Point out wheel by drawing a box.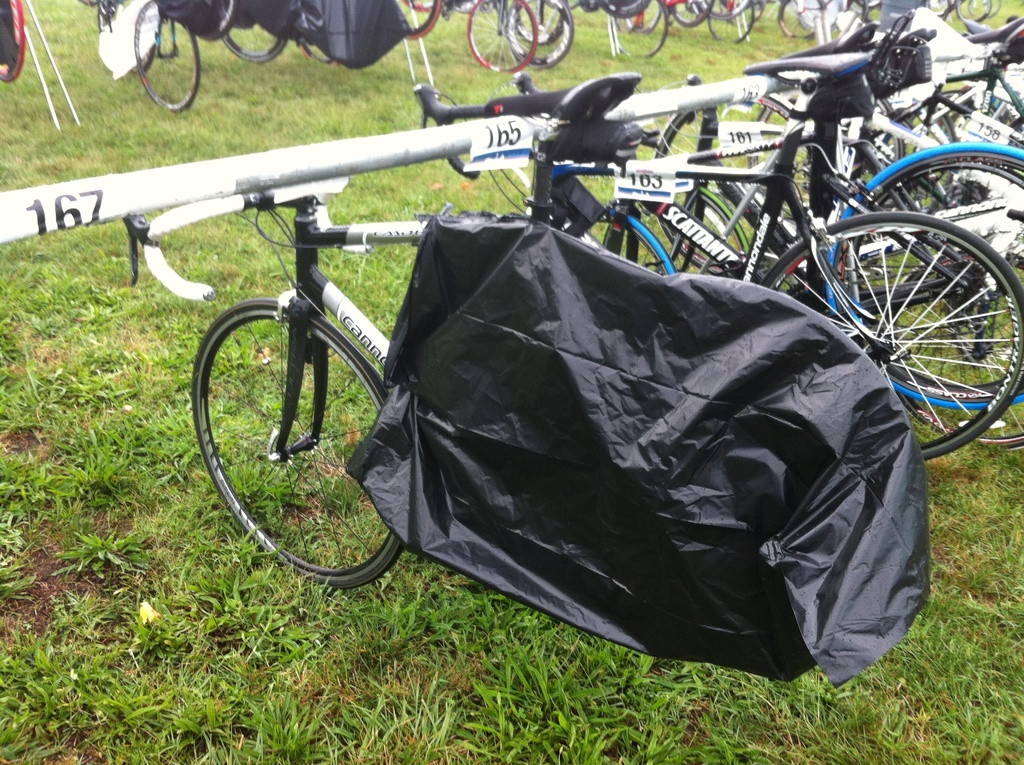
x1=829, y1=138, x2=1023, y2=412.
